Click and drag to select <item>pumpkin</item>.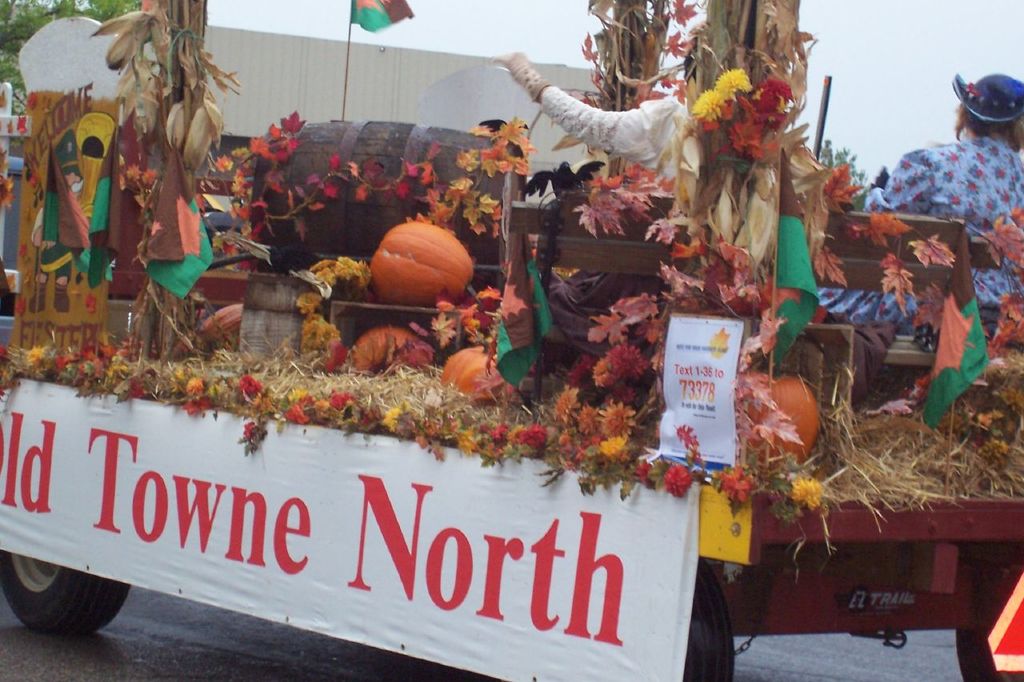
Selection: locate(442, 341, 510, 408).
